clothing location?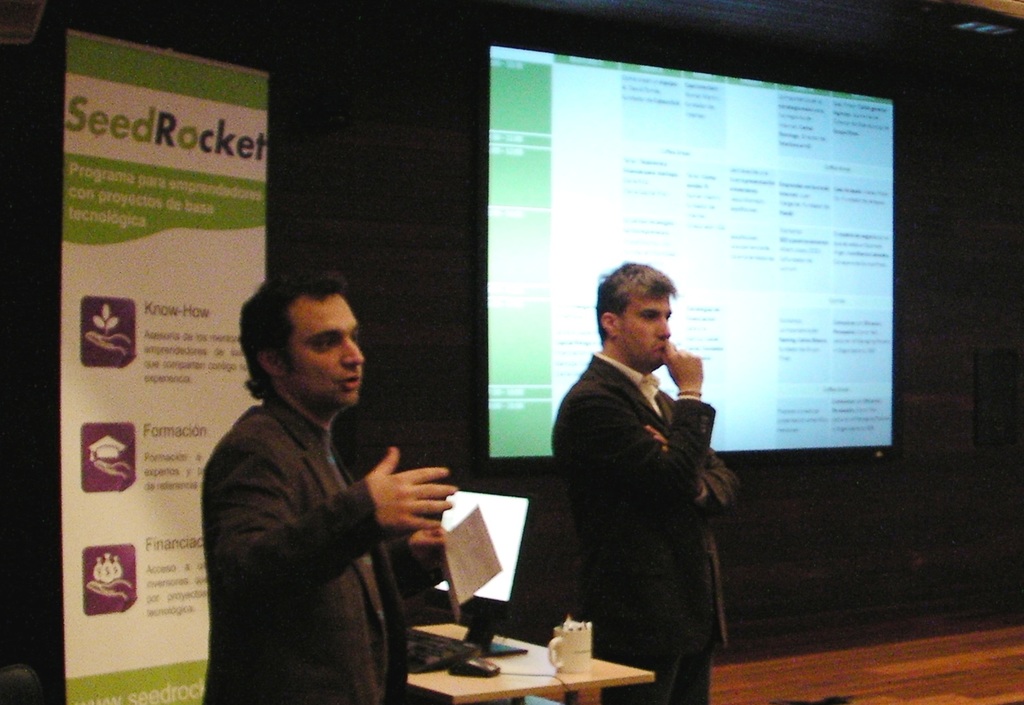
{"left": 547, "top": 341, "right": 724, "bottom": 704}
